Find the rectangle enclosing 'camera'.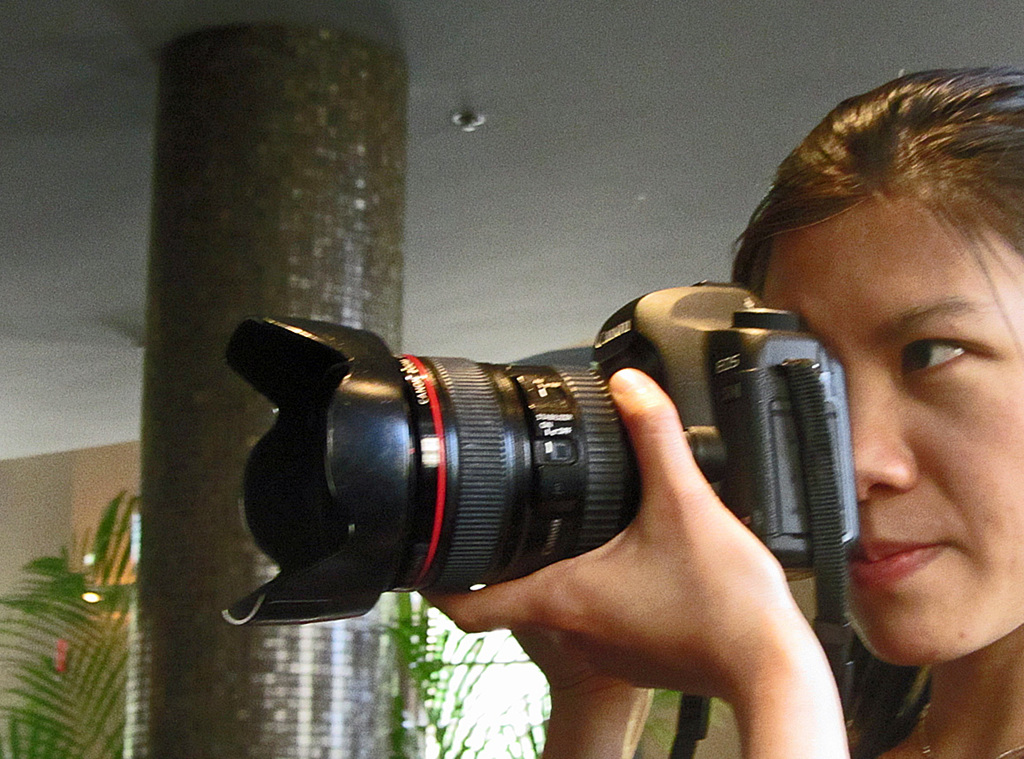
(214, 267, 886, 658).
